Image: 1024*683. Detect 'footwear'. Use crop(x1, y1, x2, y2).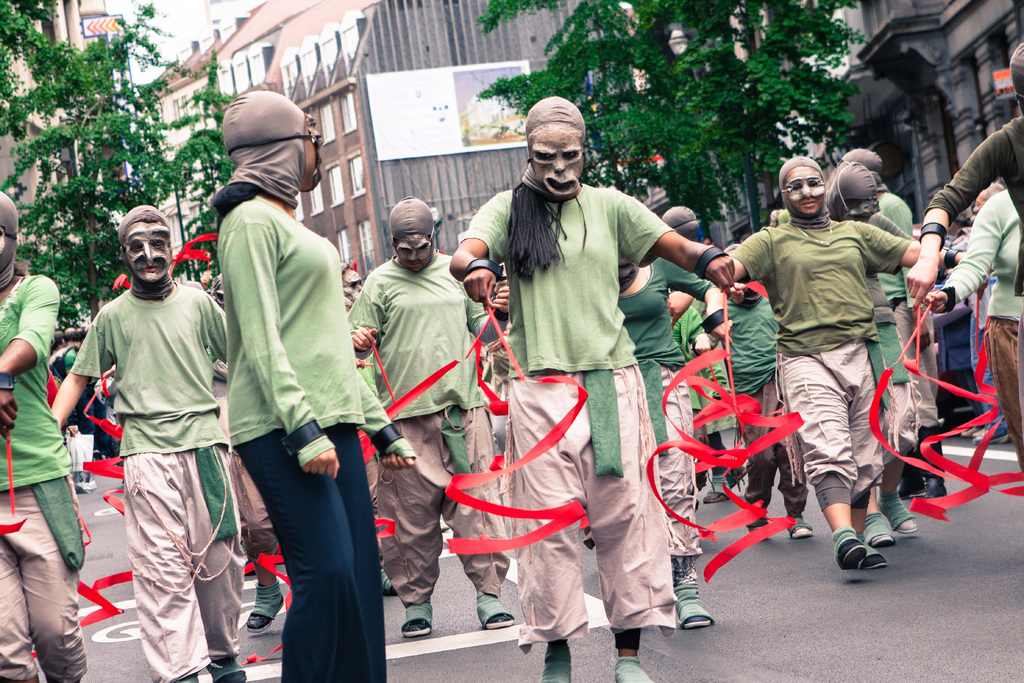
crop(831, 528, 865, 573).
